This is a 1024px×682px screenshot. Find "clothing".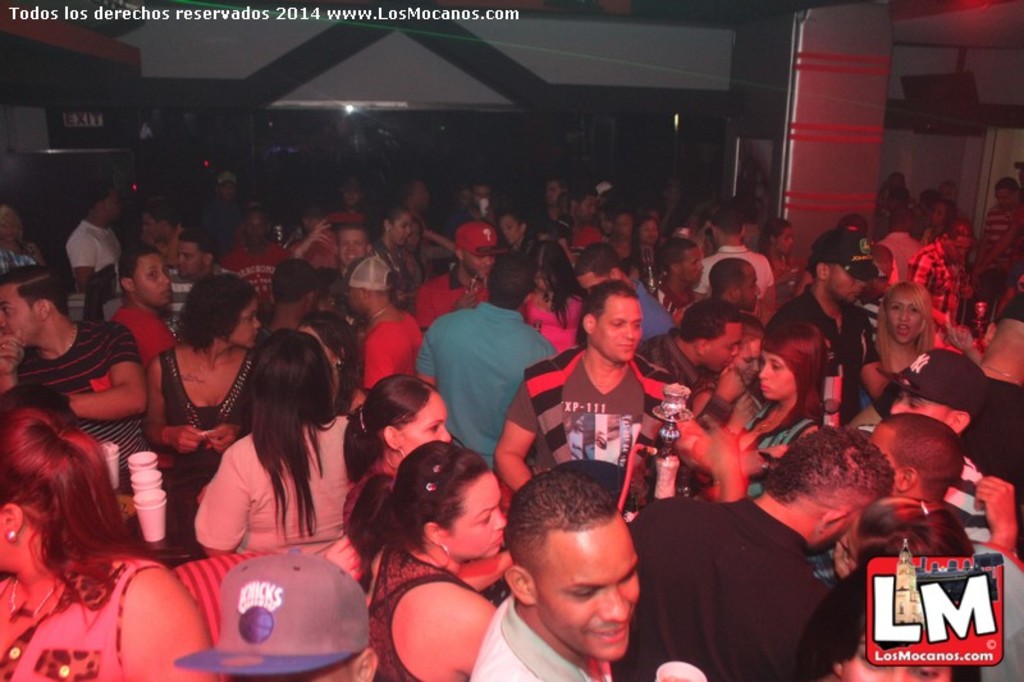
Bounding box: BBox(221, 242, 291, 299).
